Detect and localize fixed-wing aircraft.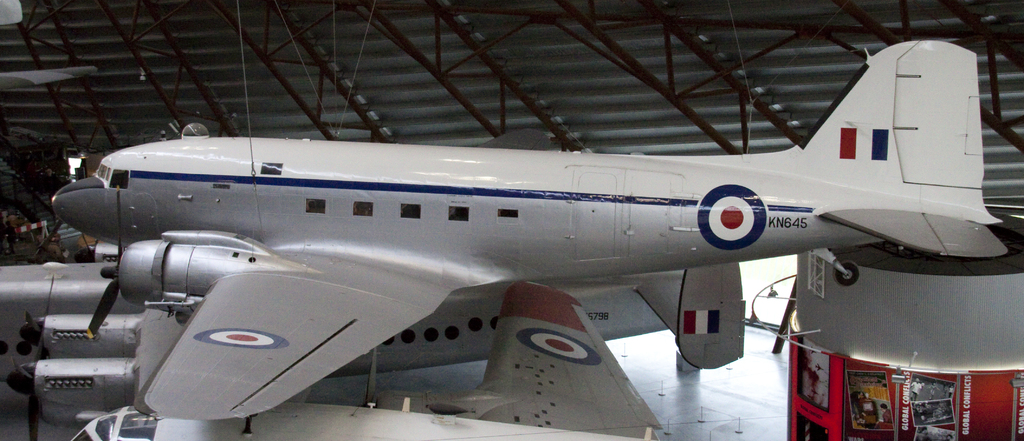
Localized at (73, 278, 666, 440).
